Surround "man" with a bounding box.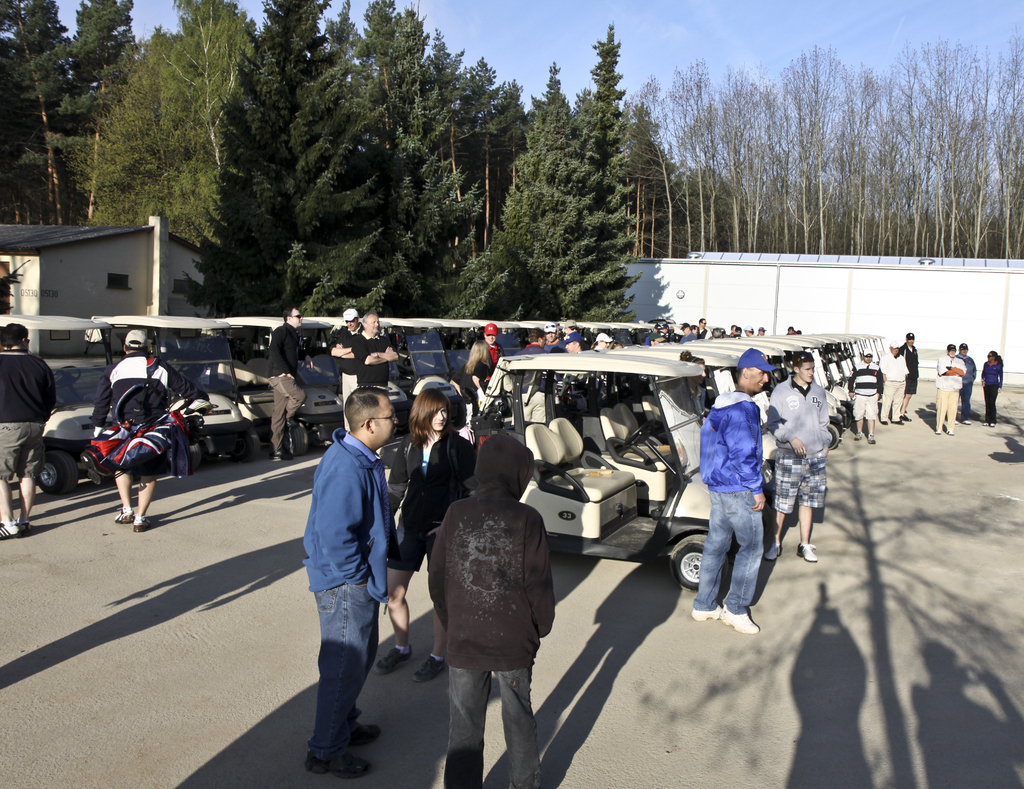
box(267, 306, 308, 462).
